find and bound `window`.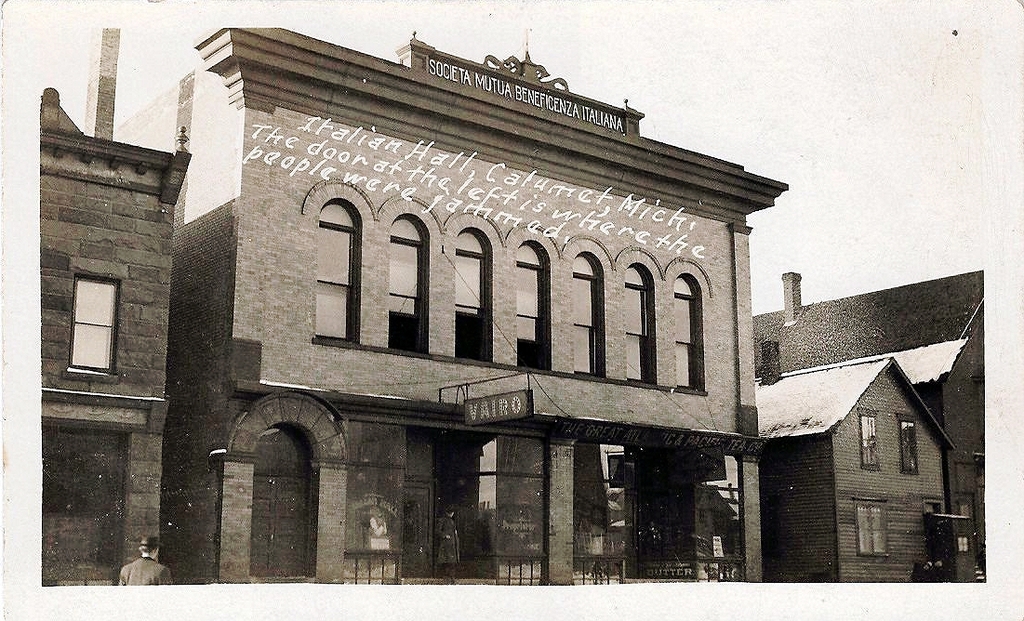
Bound: rect(567, 246, 605, 384).
